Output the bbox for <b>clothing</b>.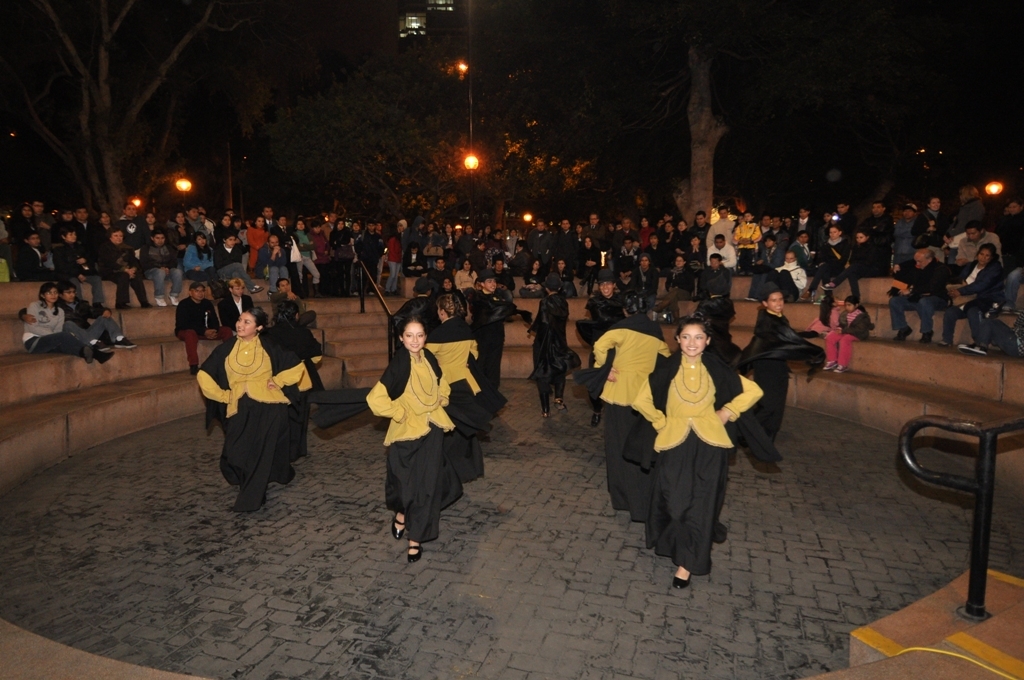
bbox=(264, 292, 328, 330).
